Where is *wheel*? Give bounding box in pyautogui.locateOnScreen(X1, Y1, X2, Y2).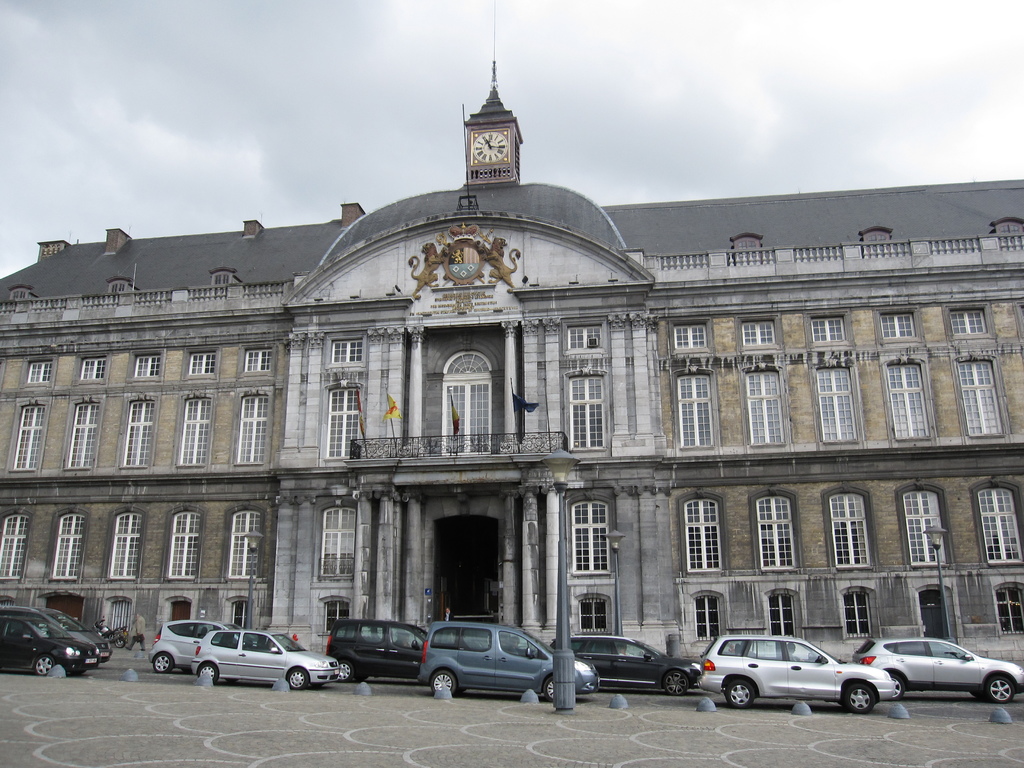
pyautogui.locateOnScreen(888, 671, 904, 697).
